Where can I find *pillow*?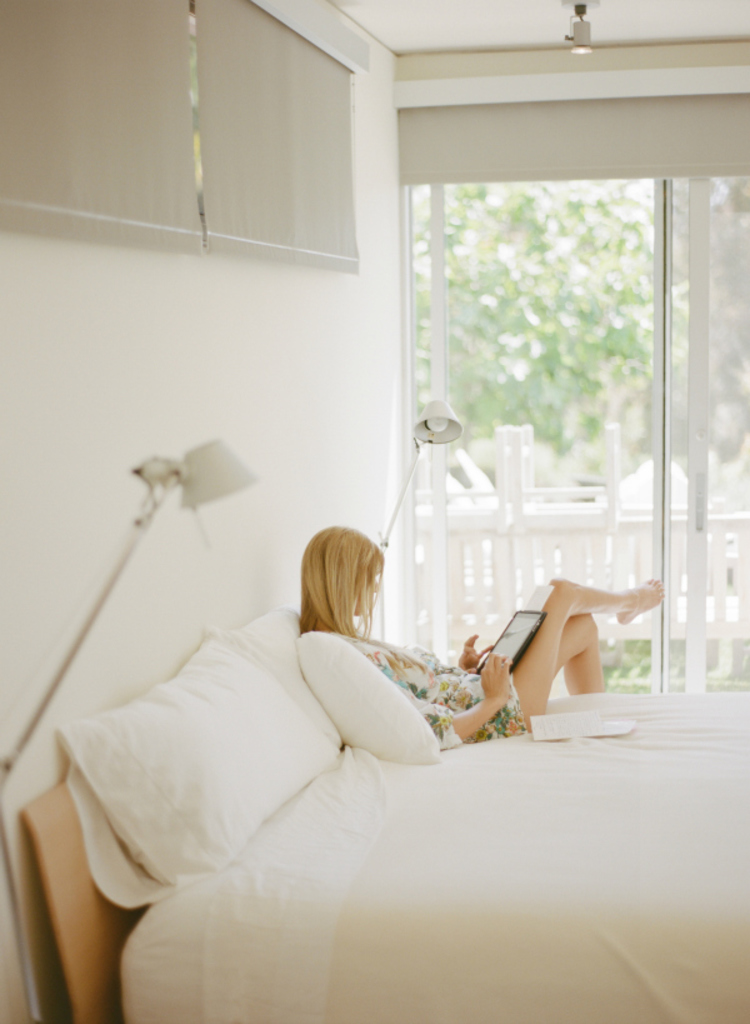
You can find it at rect(292, 623, 442, 764).
